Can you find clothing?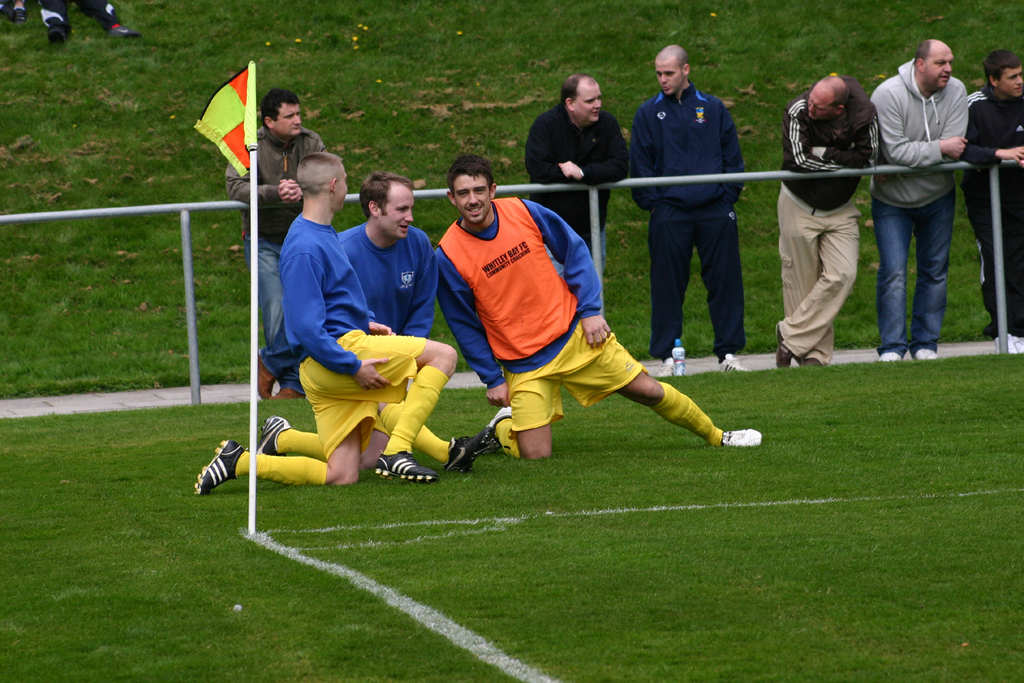
Yes, bounding box: left=962, top=87, right=1023, bottom=334.
